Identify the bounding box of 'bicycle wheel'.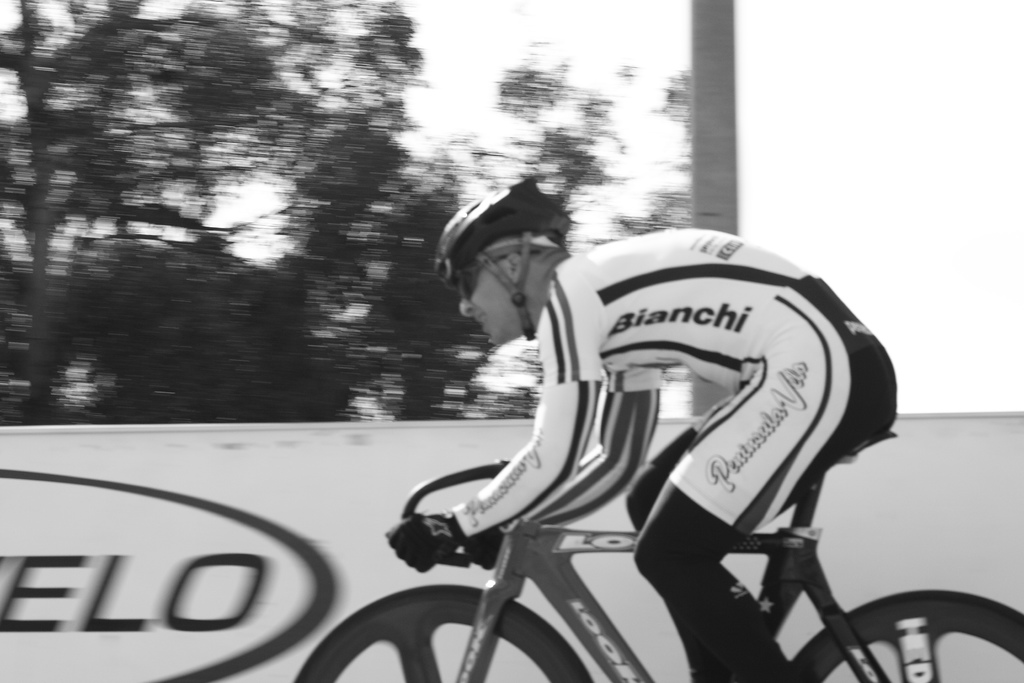
292/580/595/682.
